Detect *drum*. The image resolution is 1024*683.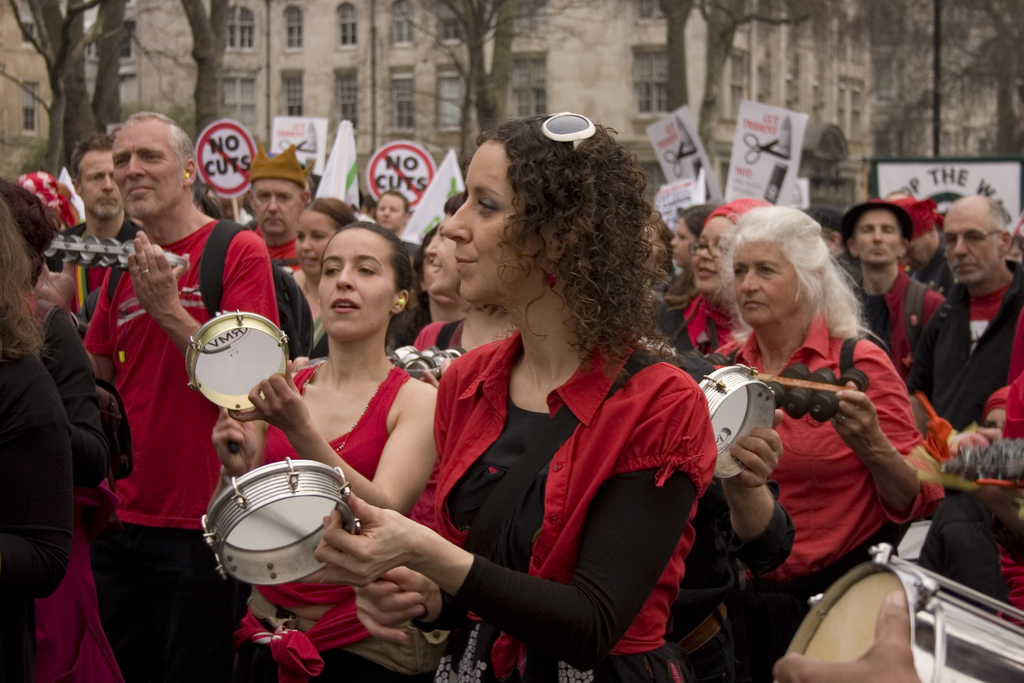
bbox(203, 453, 362, 591).
